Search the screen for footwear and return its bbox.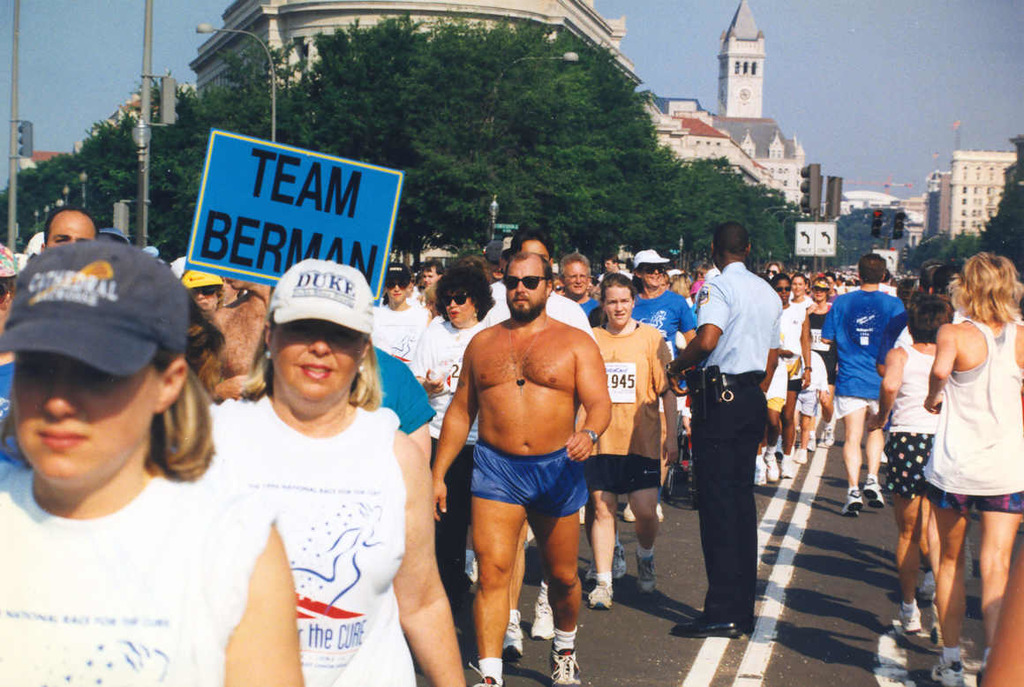
Found: 546:644:584:686.
